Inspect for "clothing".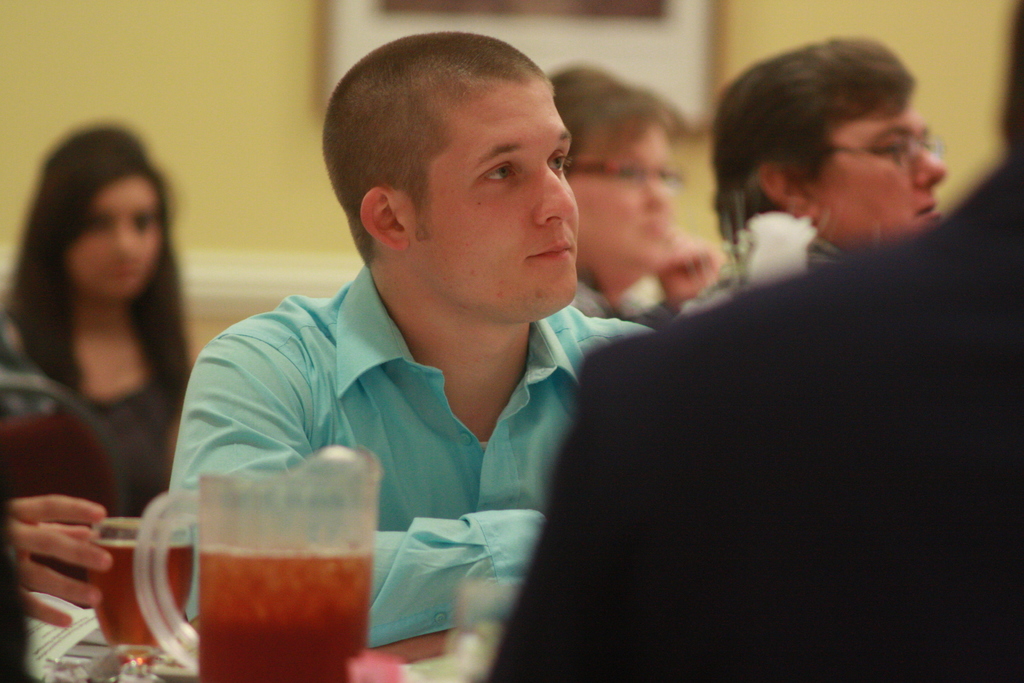
Inspection: <bbox>161, 254, 663, 646</bbox>.
